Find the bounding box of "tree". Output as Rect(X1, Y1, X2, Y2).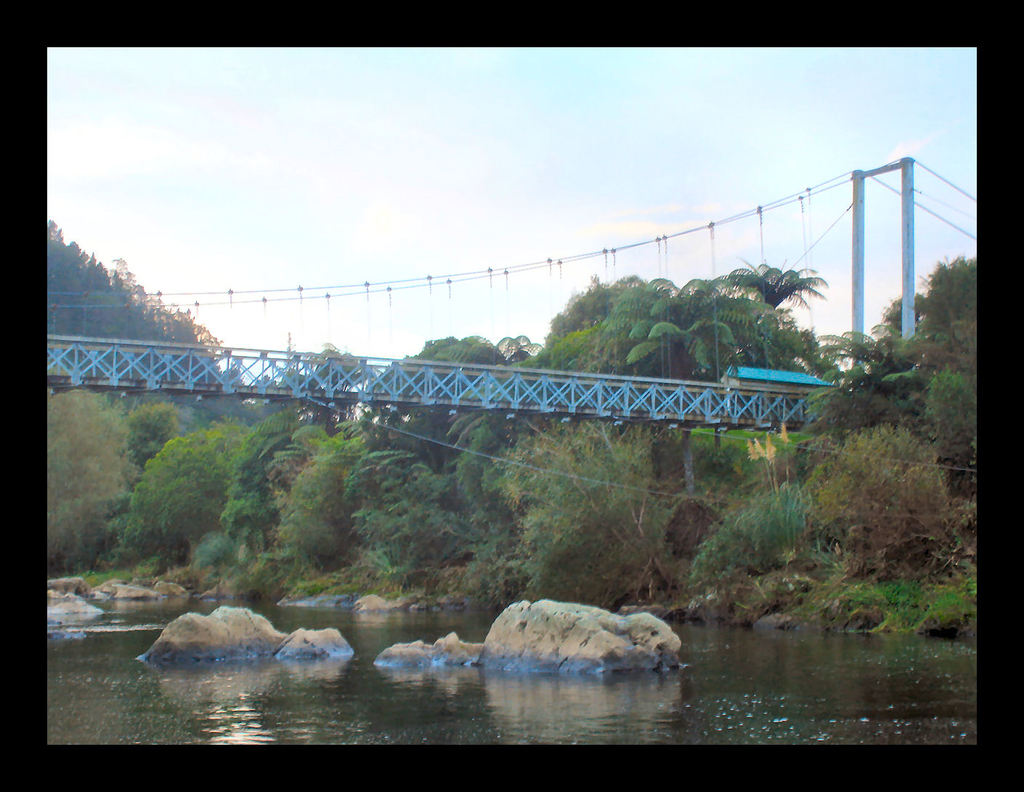
Rect(723, 254, 827, 332).
